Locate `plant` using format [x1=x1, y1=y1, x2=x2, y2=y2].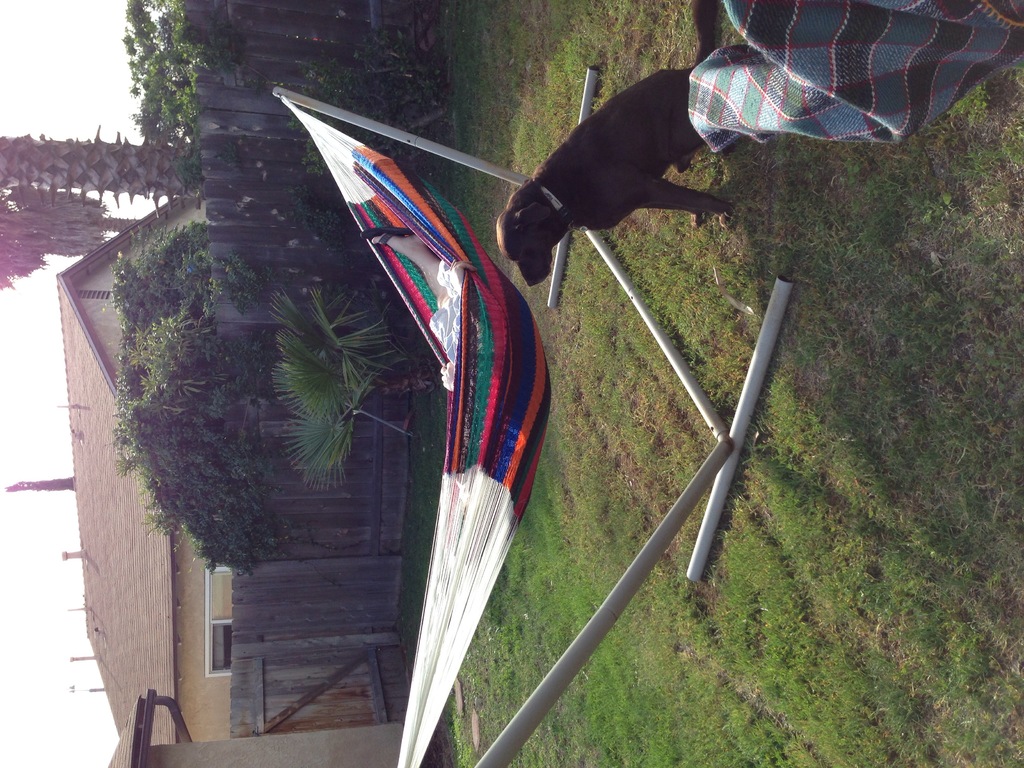
[x1=282, y1=36, x2=455, y2=242].
